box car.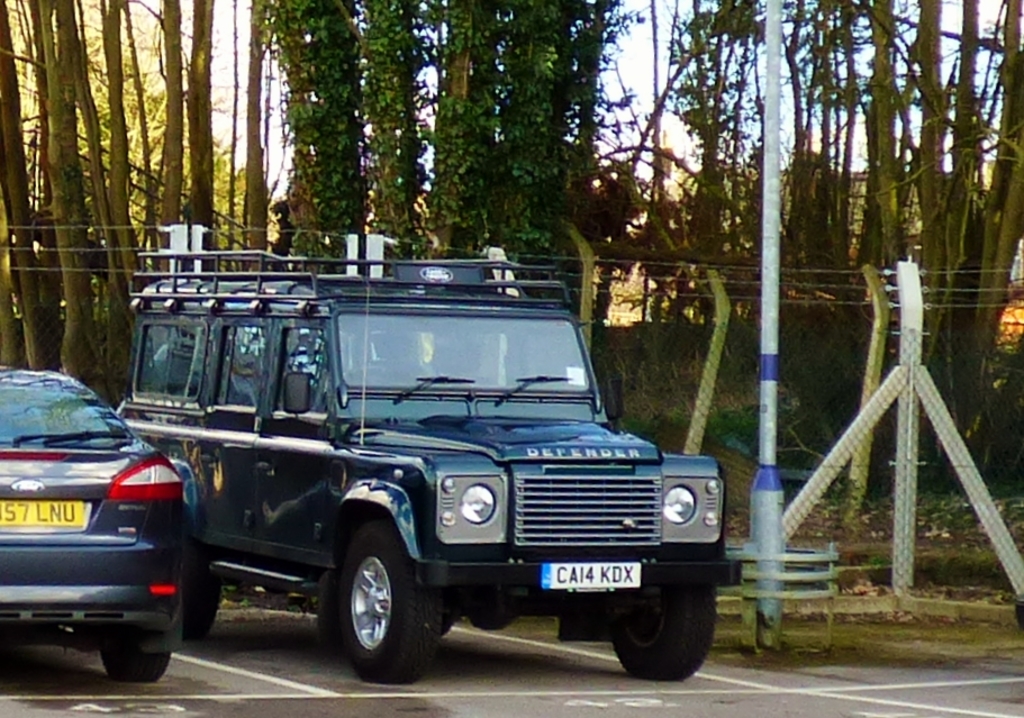
crop(0, 365, 196, 691).
